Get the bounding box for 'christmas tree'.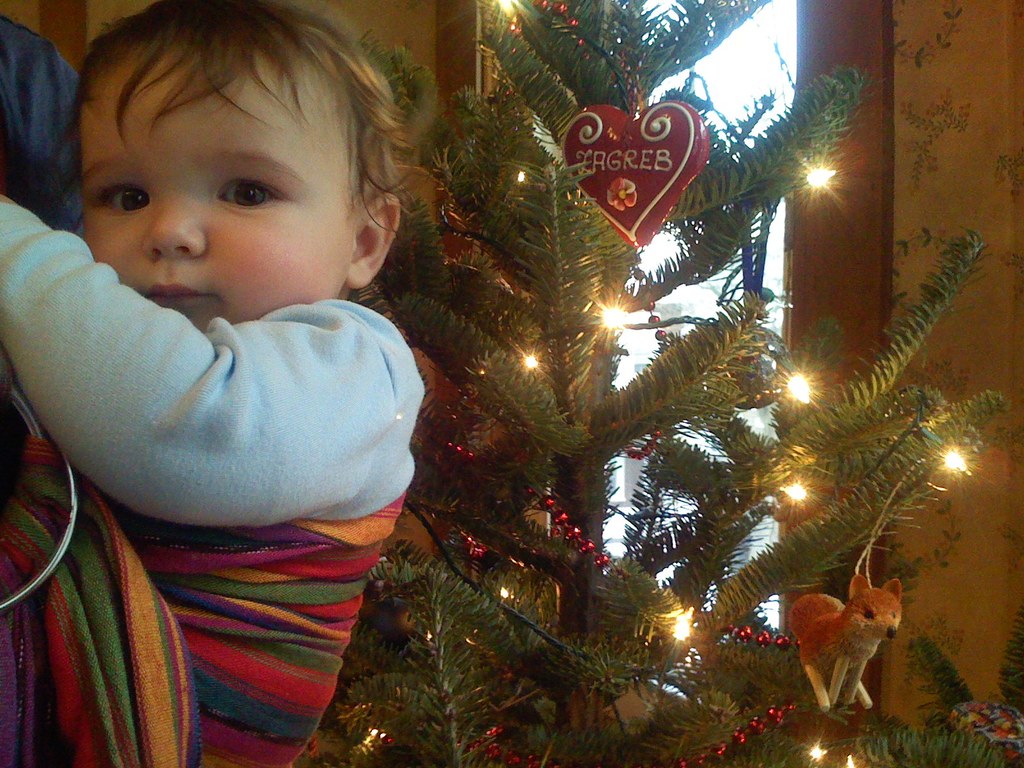
(269,0,1023,767).
